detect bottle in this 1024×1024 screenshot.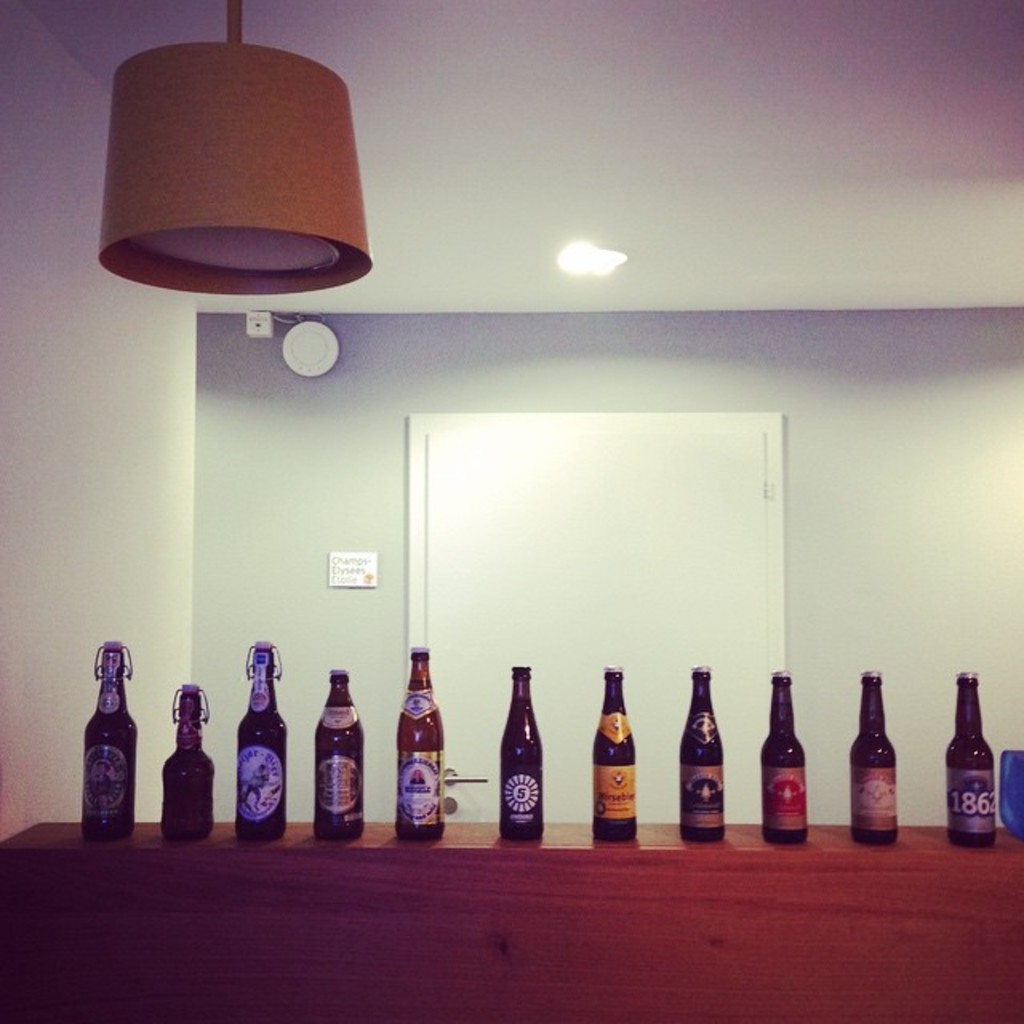
Detection: crop(158, 683, 218, 846).
